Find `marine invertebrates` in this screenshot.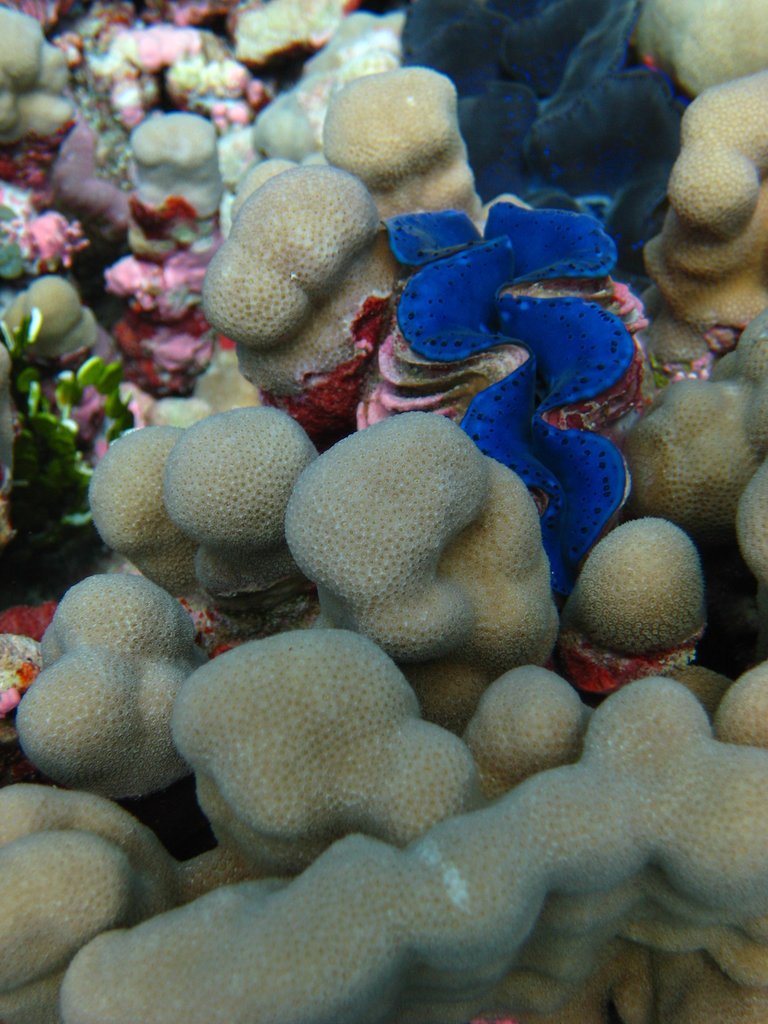
The bounding box for `marine invertebrates` is [left=617, top=0, right=767, bottom=116].
